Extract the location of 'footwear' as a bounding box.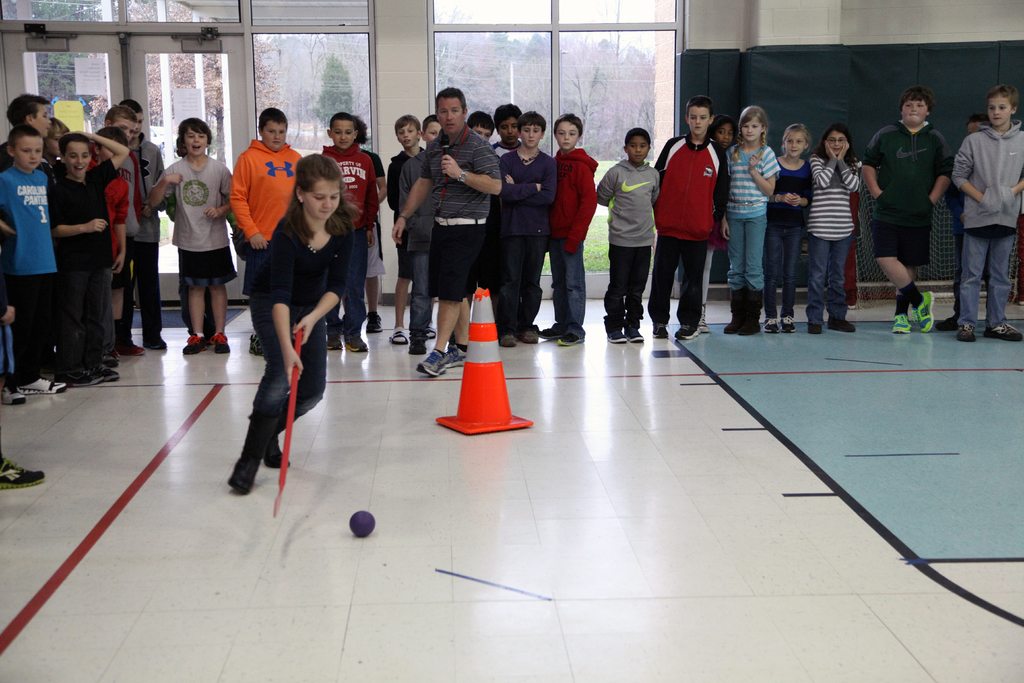
detection(209, 334, 228, 355).
